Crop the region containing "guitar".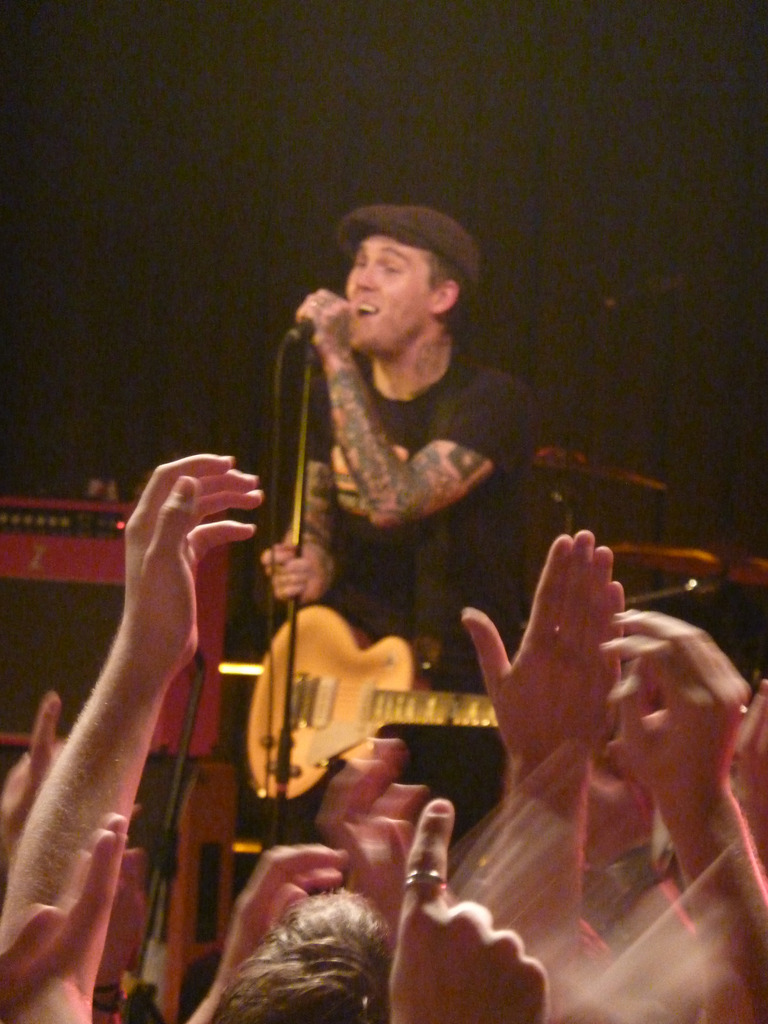
Crop region: x1=182, y1=424, x2=498, y2=808.
